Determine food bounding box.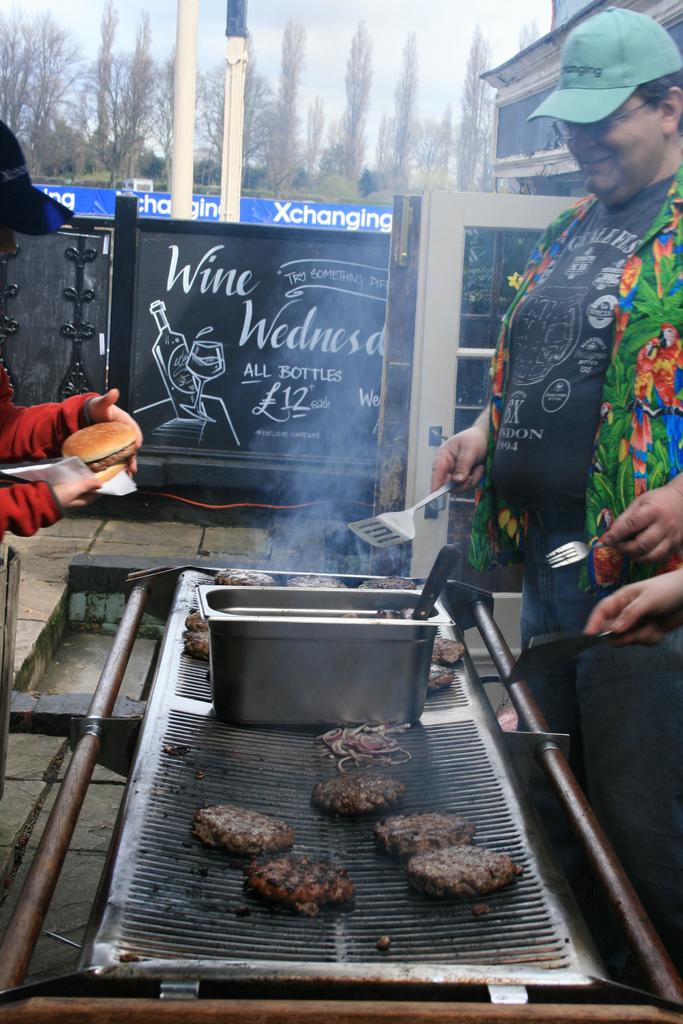
Determined: [62,418,138,464].
